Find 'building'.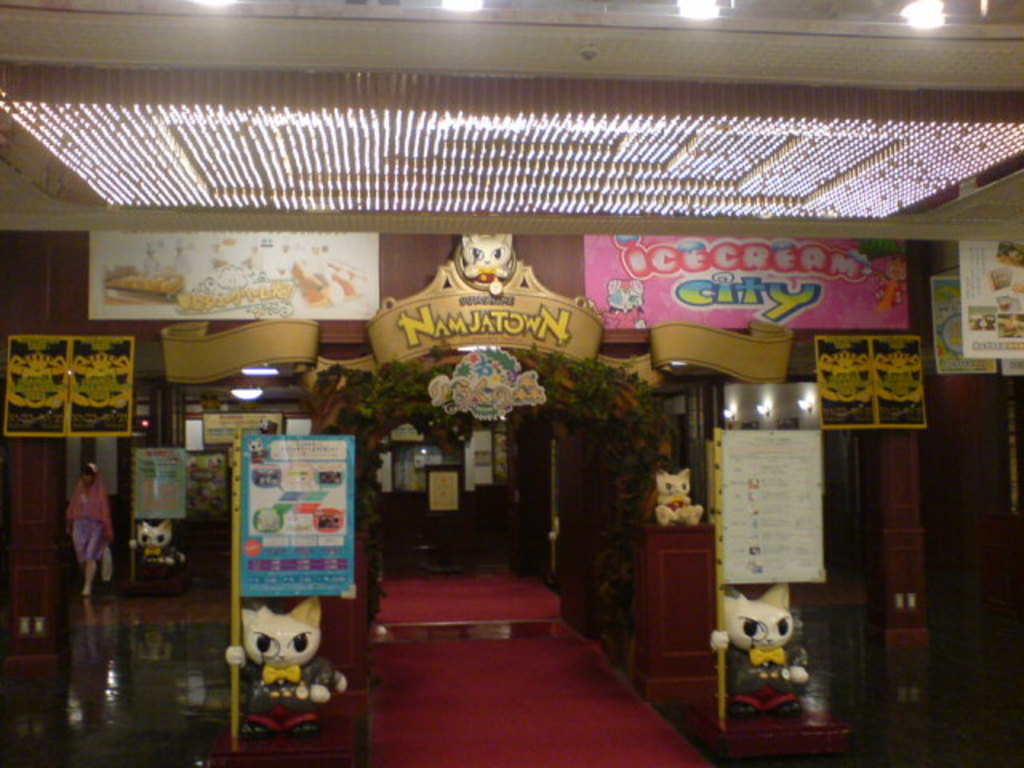
<region>0, 0, 1022, 766</region>.
